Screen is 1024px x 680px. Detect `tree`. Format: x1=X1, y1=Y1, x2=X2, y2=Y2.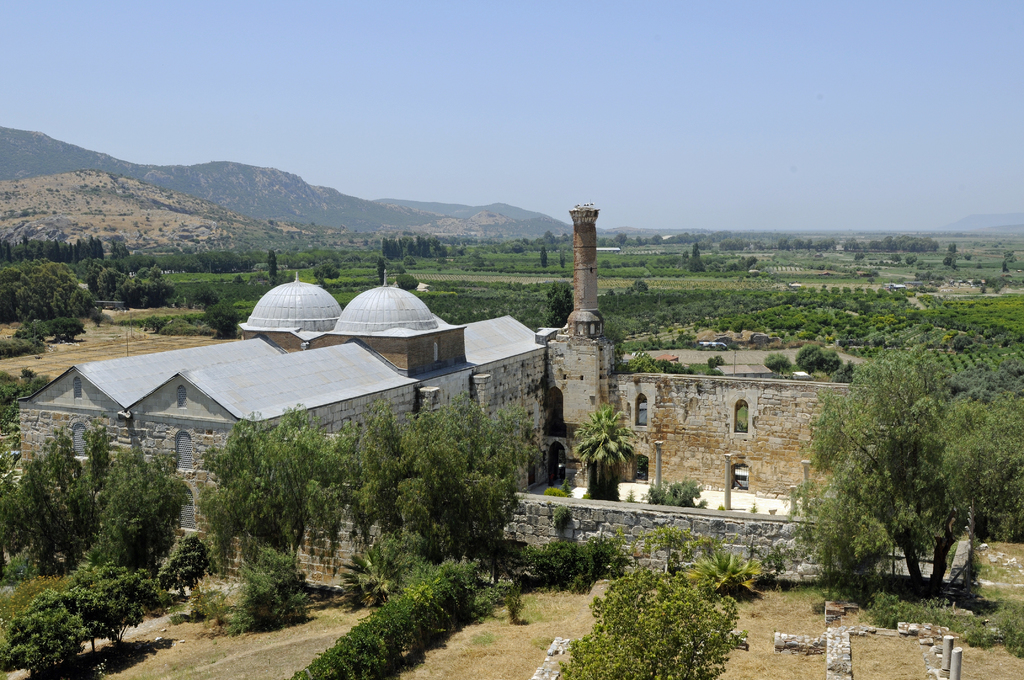
x1=92, y1=268, x2=121, y2=297.
